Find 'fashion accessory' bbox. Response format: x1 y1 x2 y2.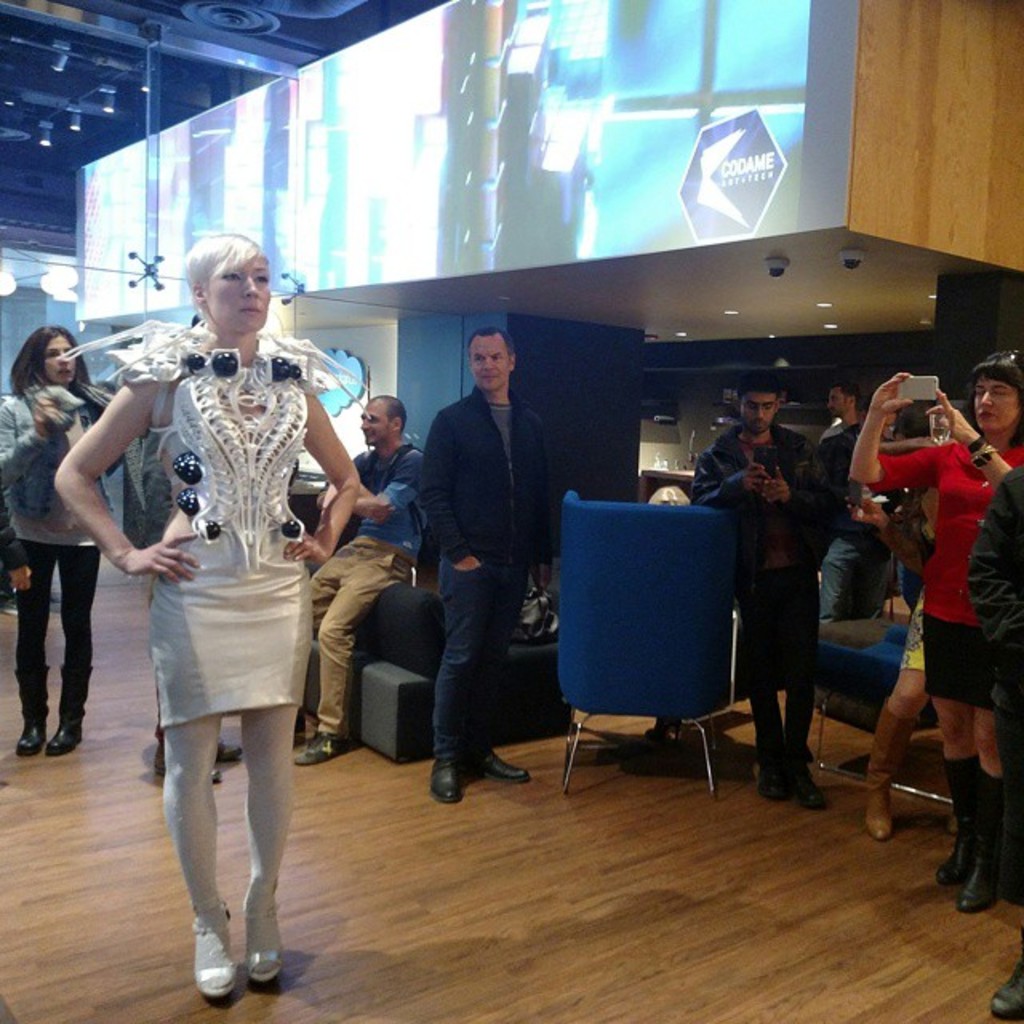
470 744 533 782.
